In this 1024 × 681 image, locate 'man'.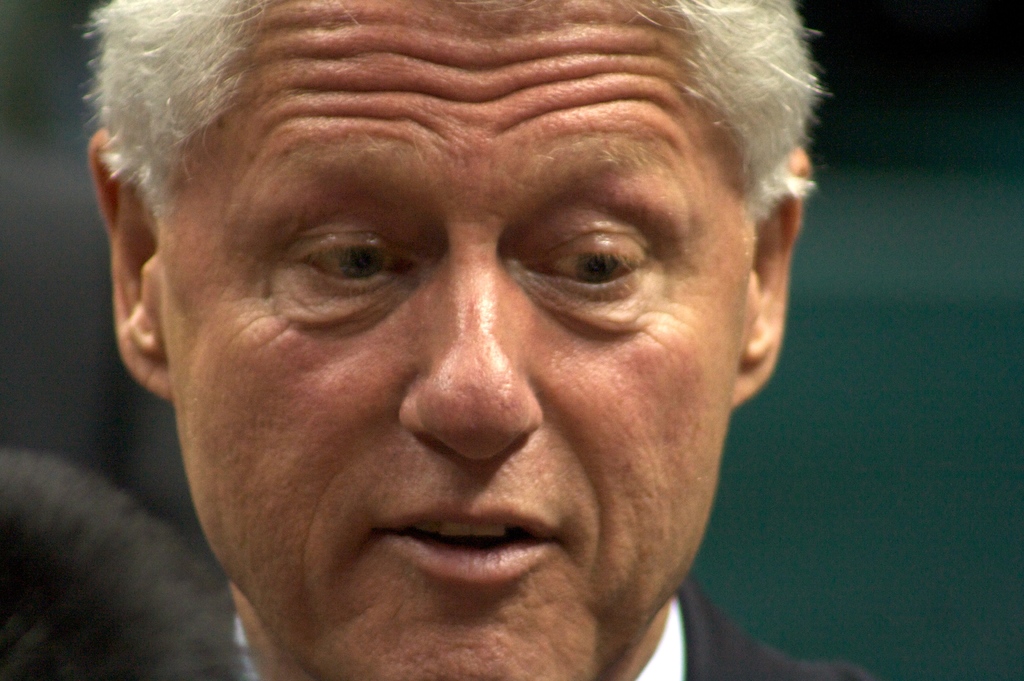
Bounding box: crop(39, 13, 902, 680).
